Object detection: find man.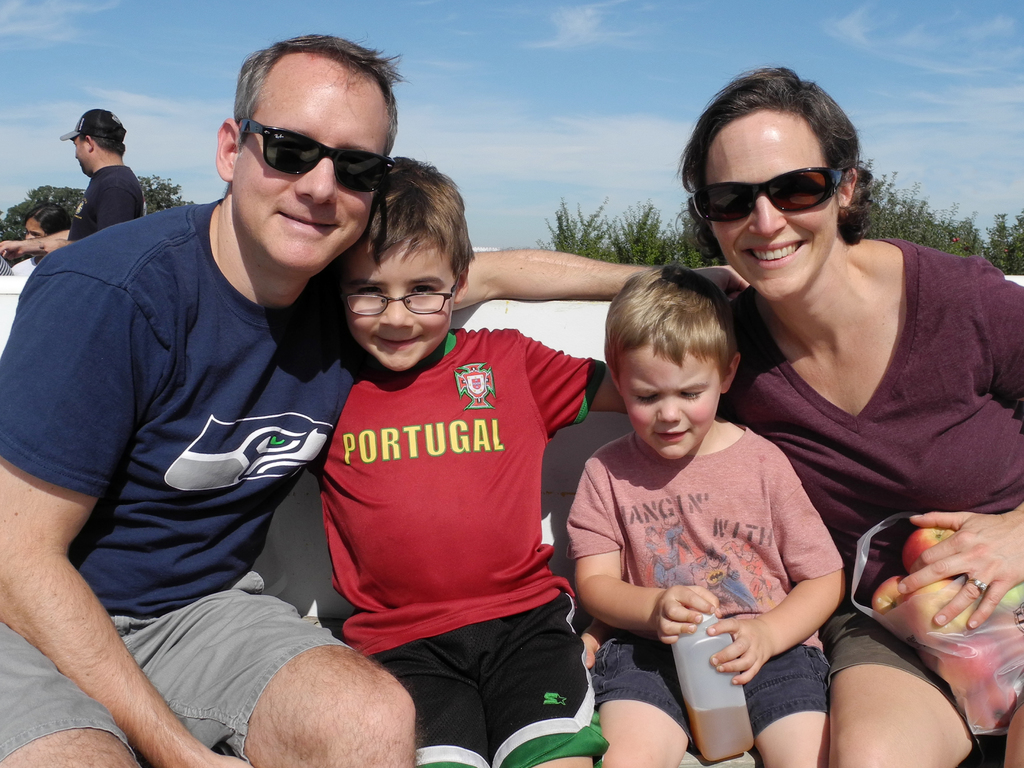
region(0, 104, 148, 265).
